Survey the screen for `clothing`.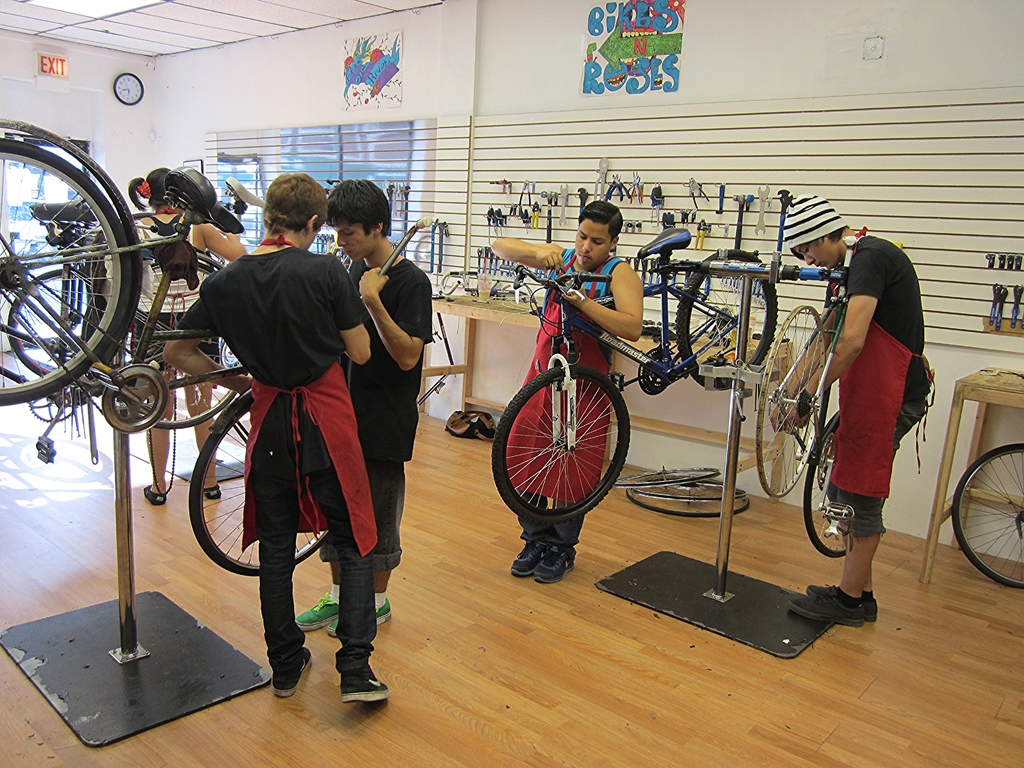
Survey found: [x1=503, y1=240, x2=625, y2=503].
